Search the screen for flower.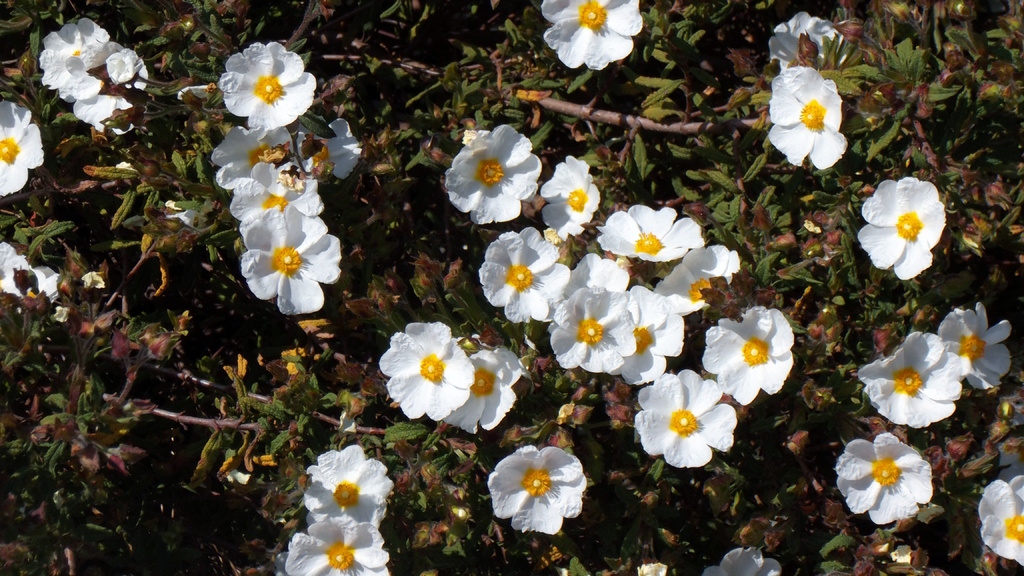
Found at 938 298 1015 392.
